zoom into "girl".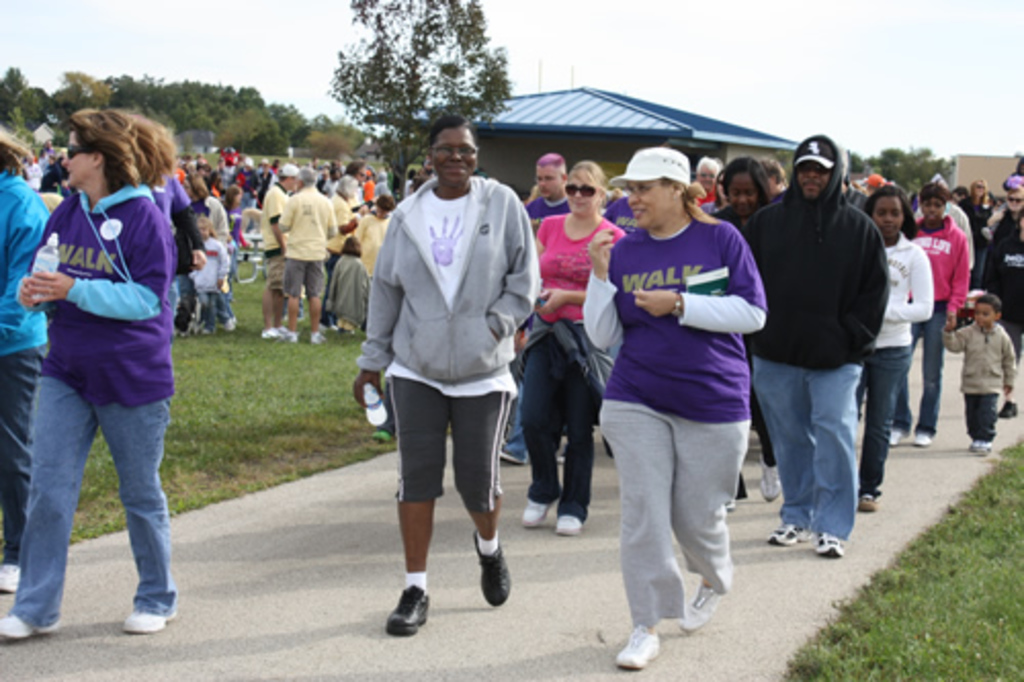
Zoom target: 850/180/932/506.
